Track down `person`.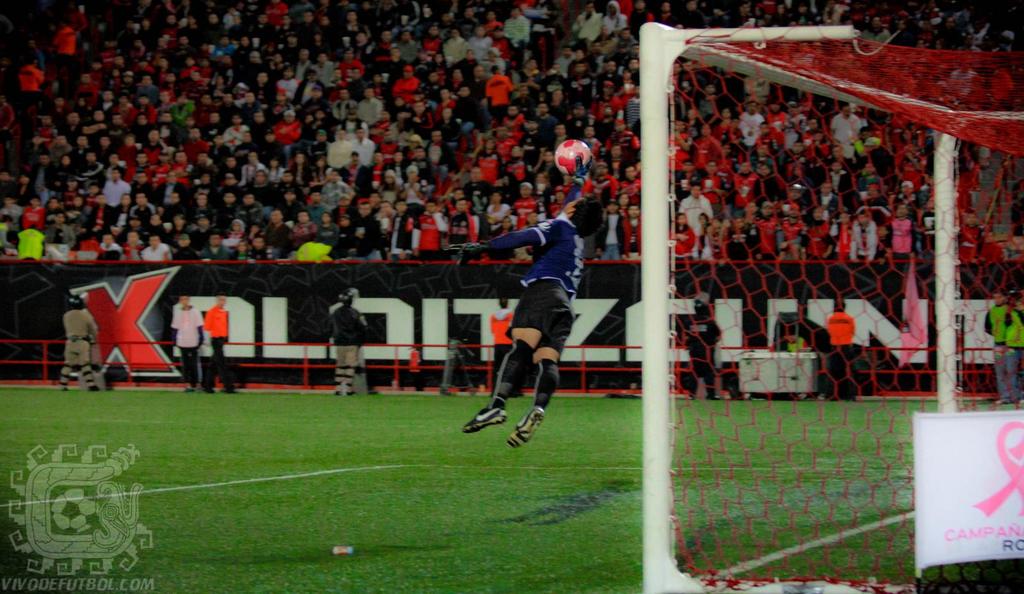
Tracked to [392,58,422,113].
